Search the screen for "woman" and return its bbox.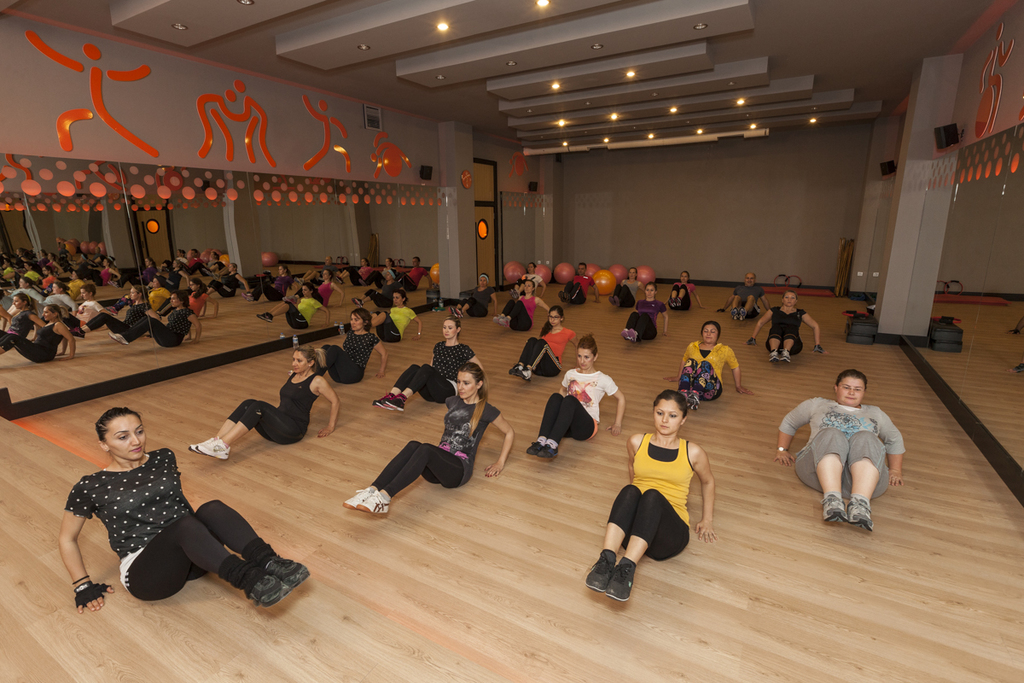
Found: {"x1": 556, "y1": 261, "x2": 599, "y2": 306}.
